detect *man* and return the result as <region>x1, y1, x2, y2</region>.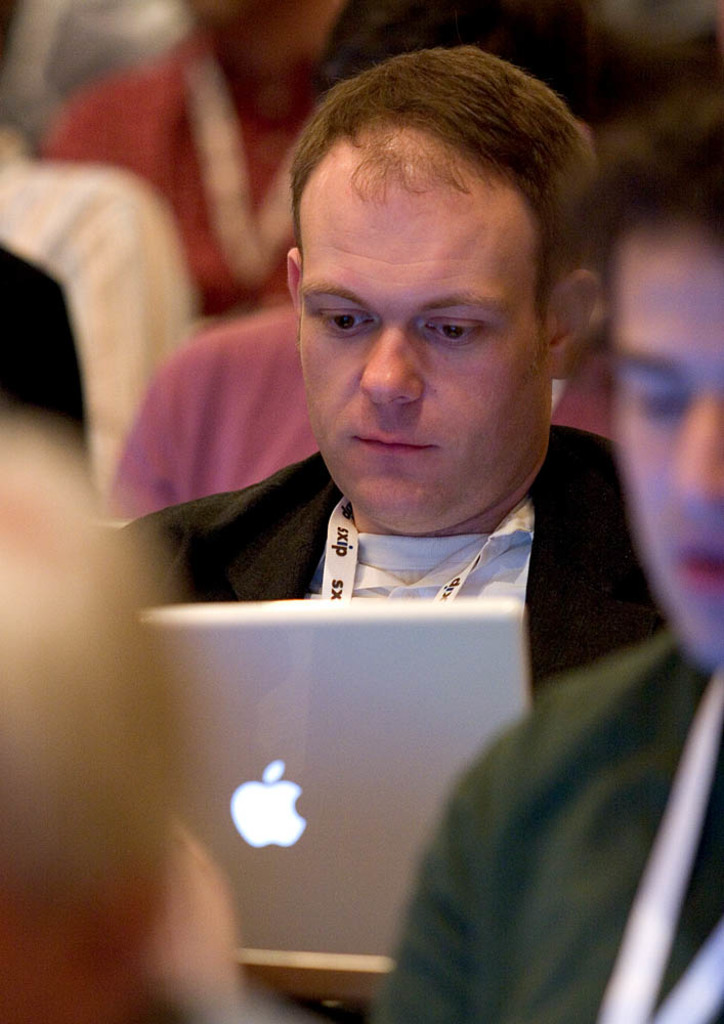
<region>36, 0, 356, 327</region>.
